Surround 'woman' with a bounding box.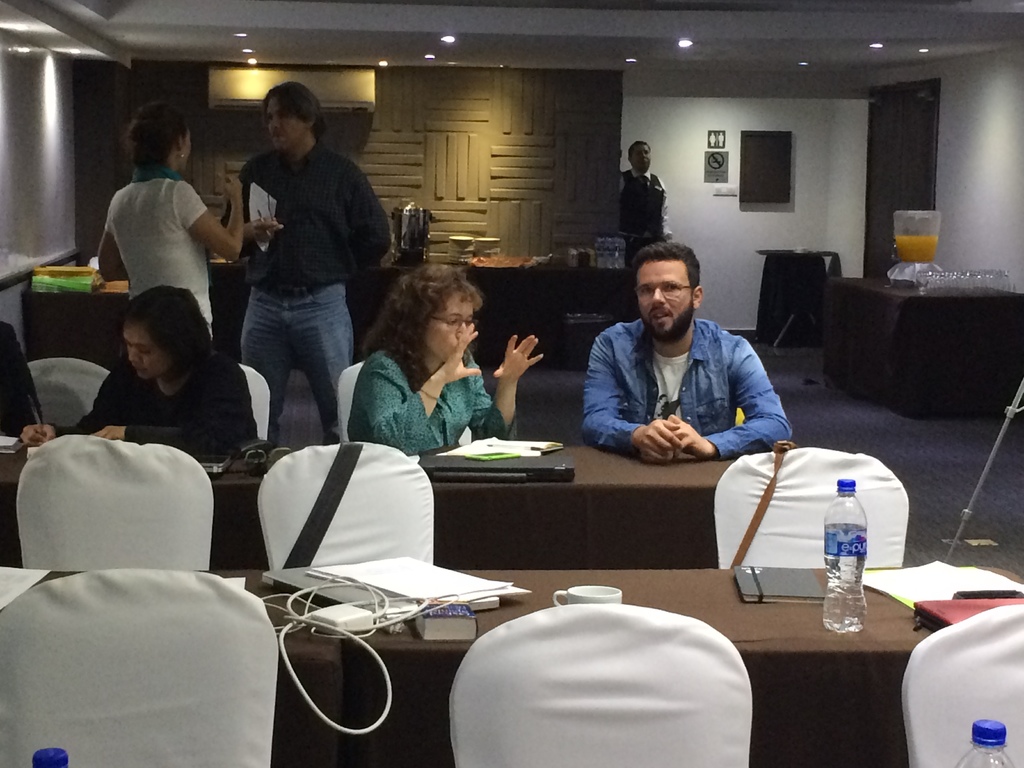
crop(332, 257, 524, 468).
